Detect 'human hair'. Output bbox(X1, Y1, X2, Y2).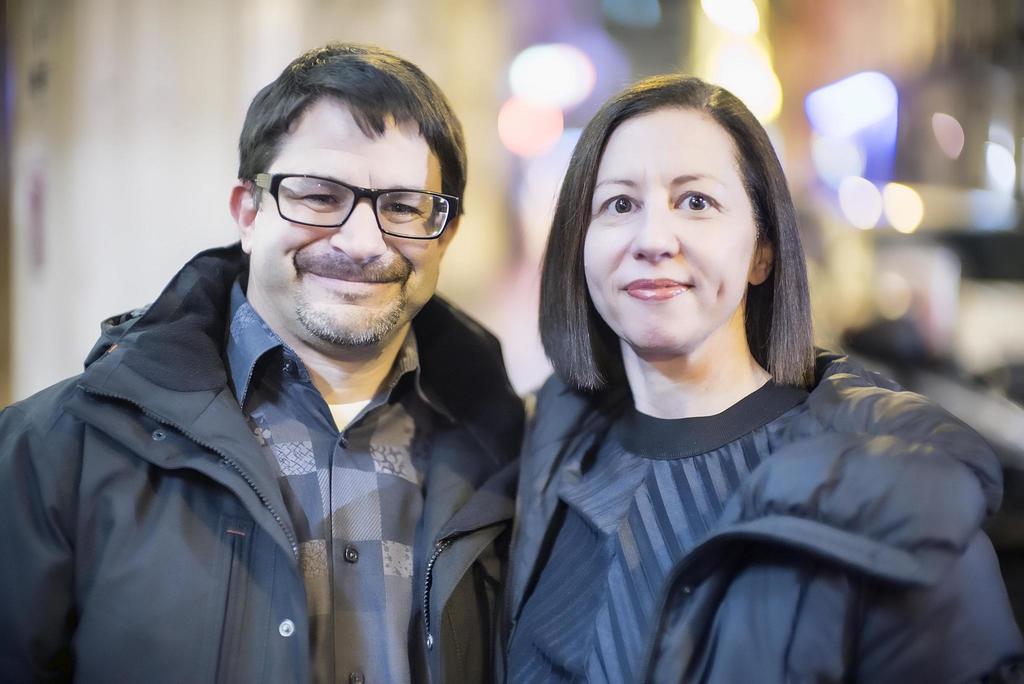
bbox(237, 44, 472, 213).
